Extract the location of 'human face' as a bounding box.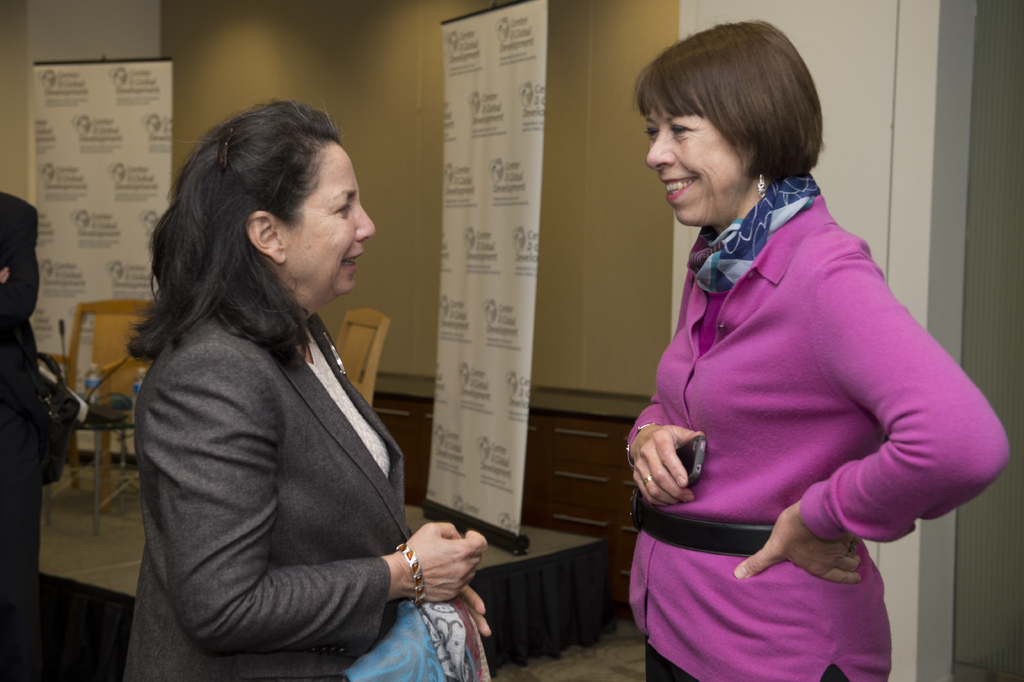
{"left": 645, "top": 109, "right": 745, "bottom": 225}.
